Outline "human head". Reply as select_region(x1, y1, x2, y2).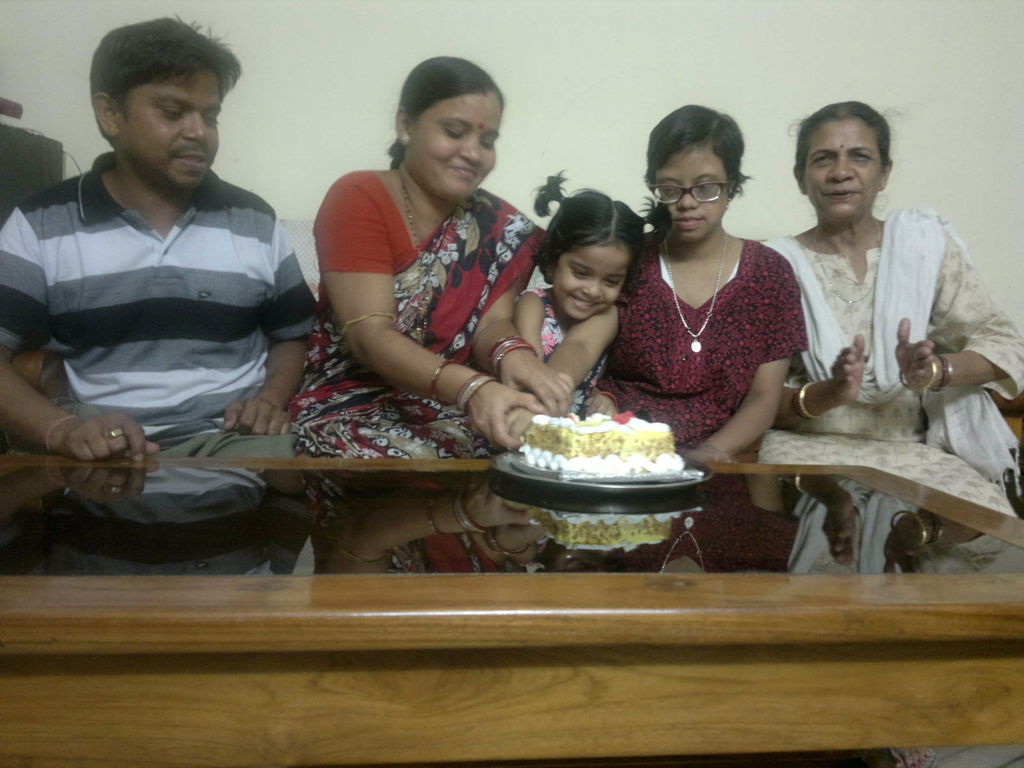
select_region(644, 99, 744, 244).
